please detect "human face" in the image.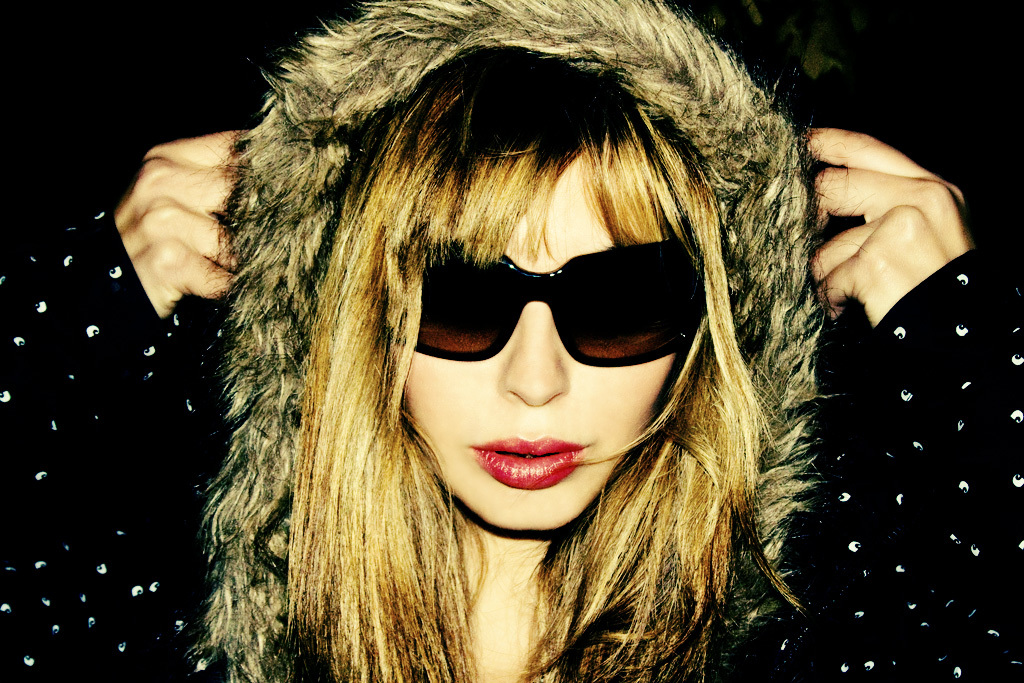
bbox(393, 153, 679, 530).
